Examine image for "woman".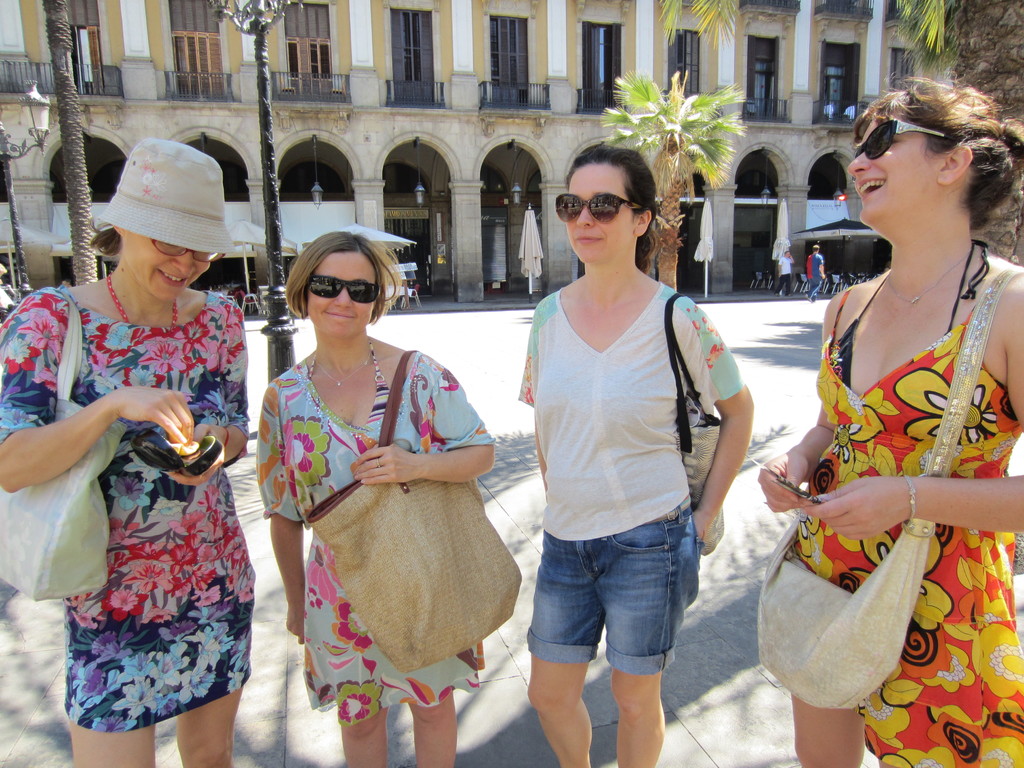
Examination result: 258/231/497/767.
